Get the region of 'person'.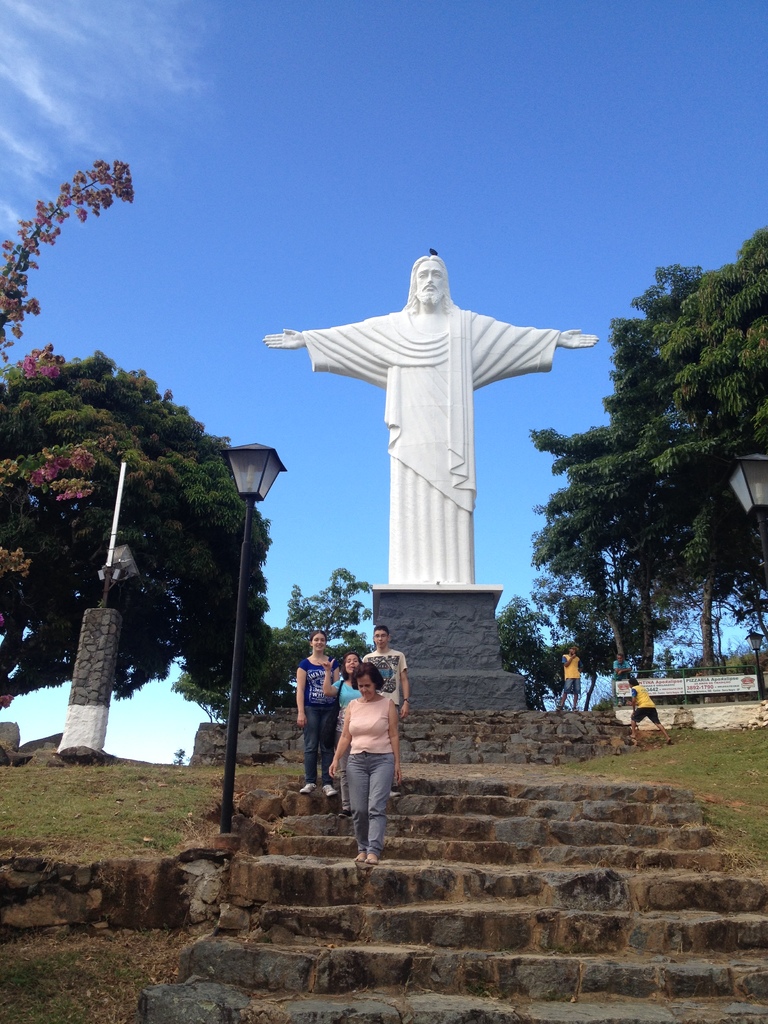
bbox=[609, 649, 639, 712].
